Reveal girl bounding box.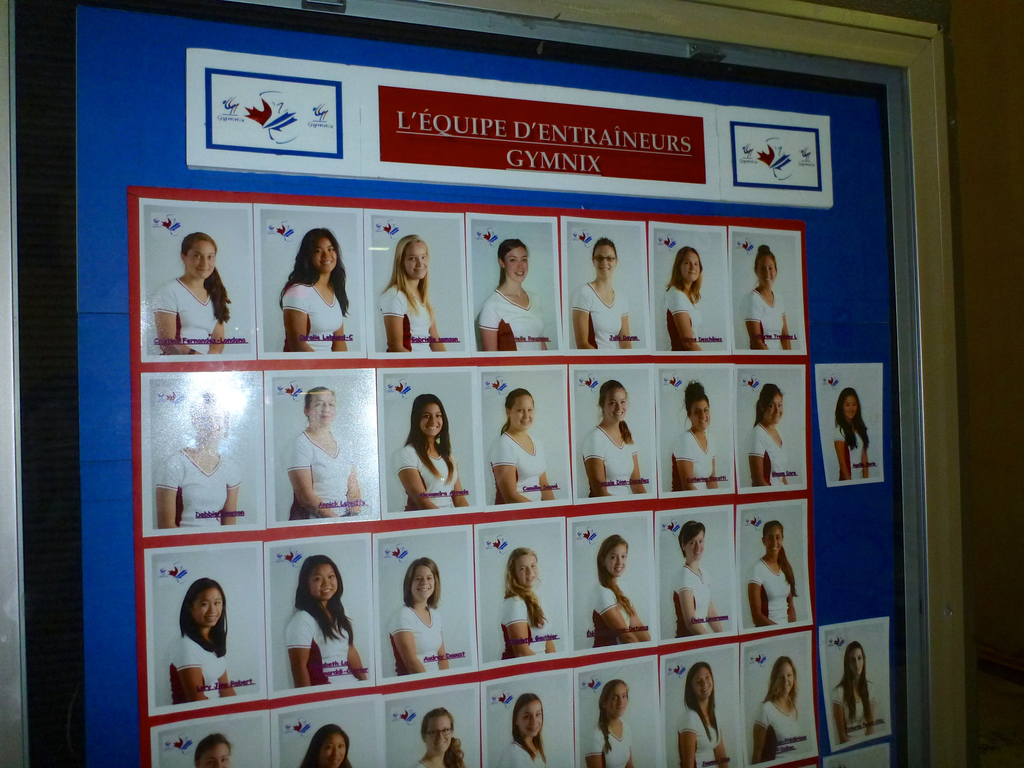
Revealed: (667, 265, 703, 348).
